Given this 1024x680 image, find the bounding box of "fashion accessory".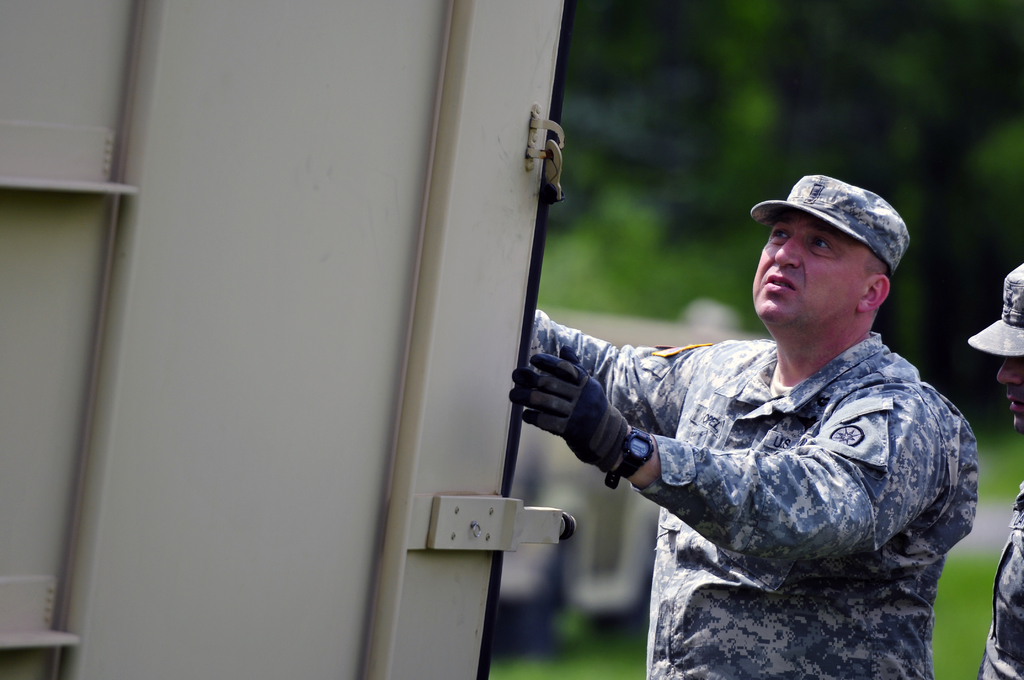
742 174 917 275.
